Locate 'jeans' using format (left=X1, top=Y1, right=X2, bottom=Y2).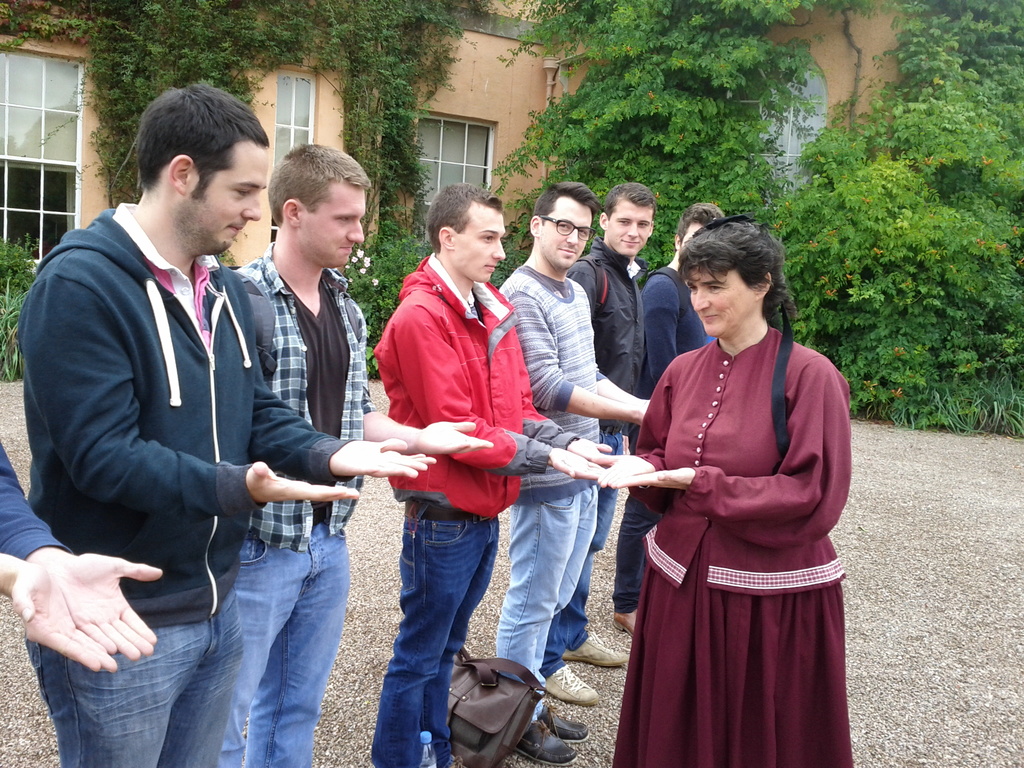
(left=370, top=500, right=500, bottom=767).
